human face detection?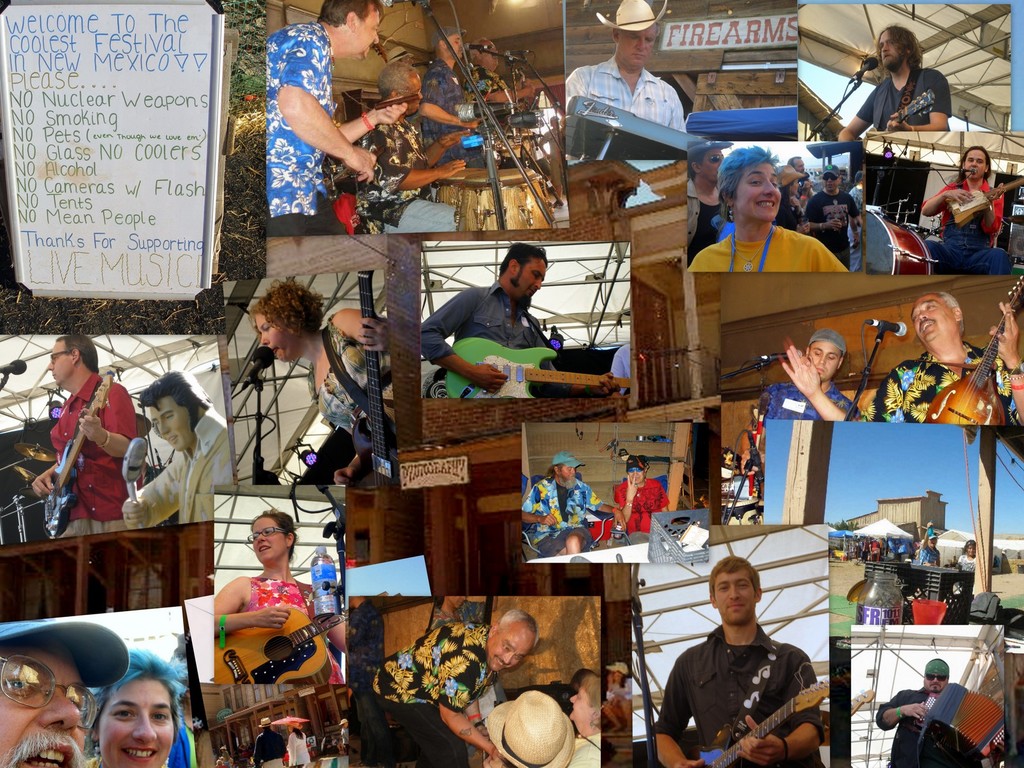
<region>698, 148, 726, 180</region>
